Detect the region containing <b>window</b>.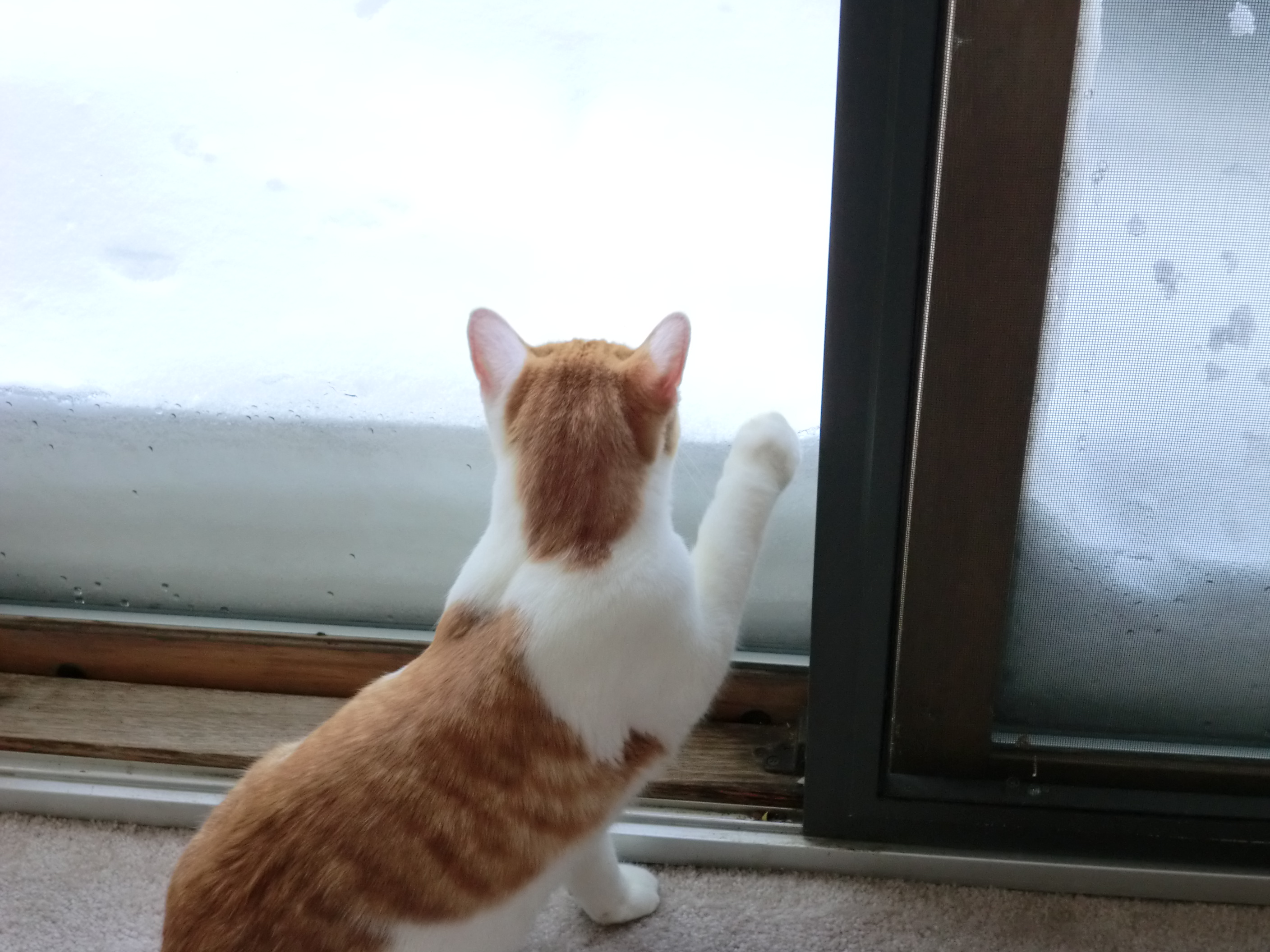
x1=0 y1=0 x2=572 y2=408.
